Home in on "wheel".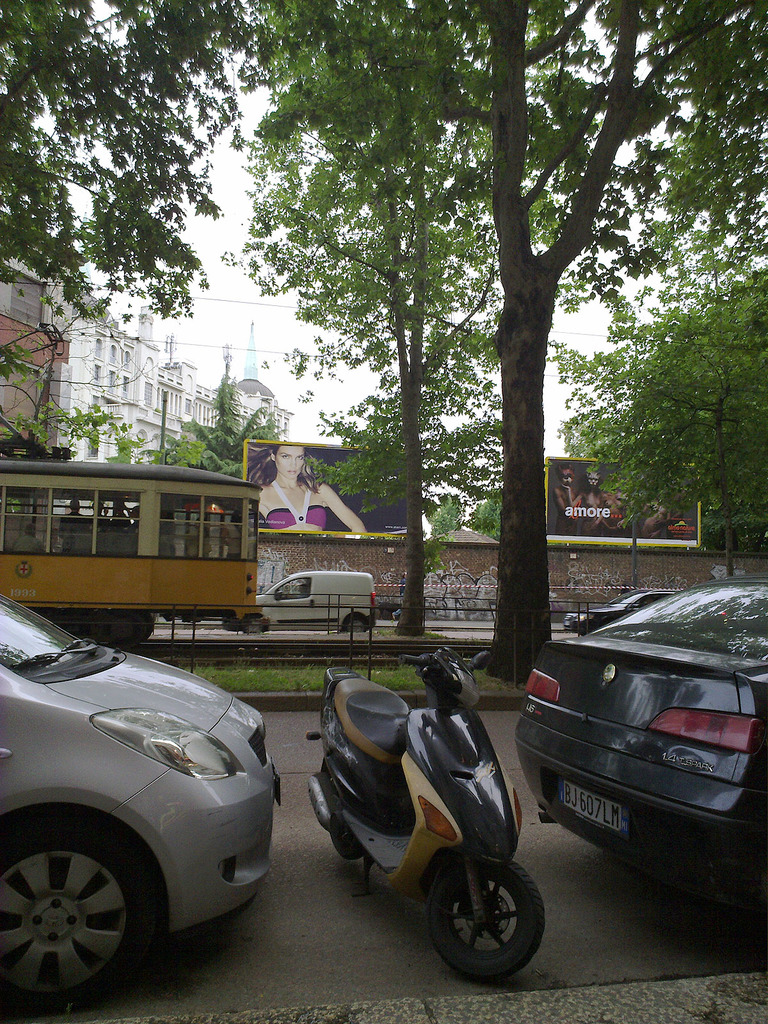
Homed in at 237,617,267,640.
